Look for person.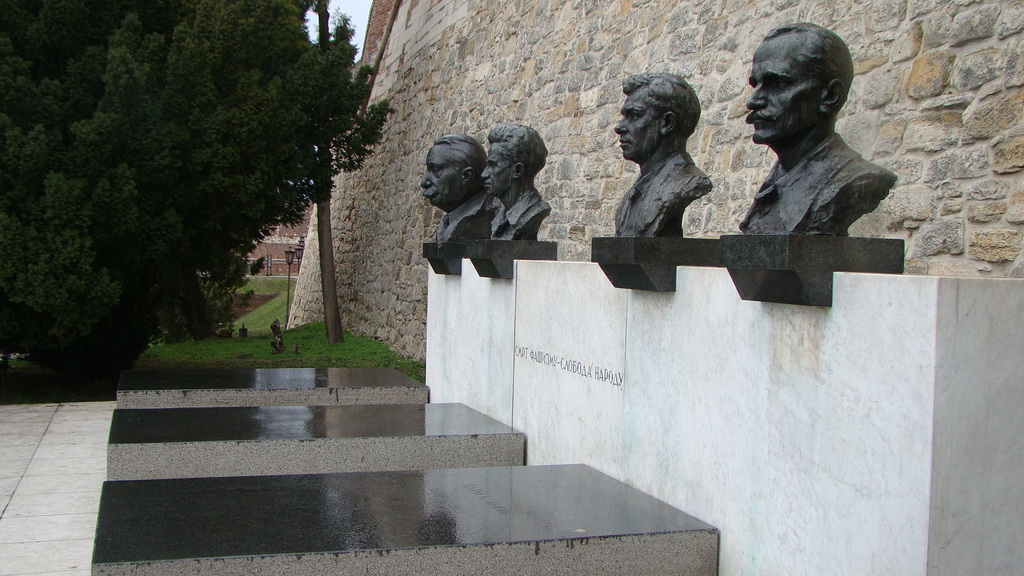
Found: bbox=(609, 75, 717, 236).
